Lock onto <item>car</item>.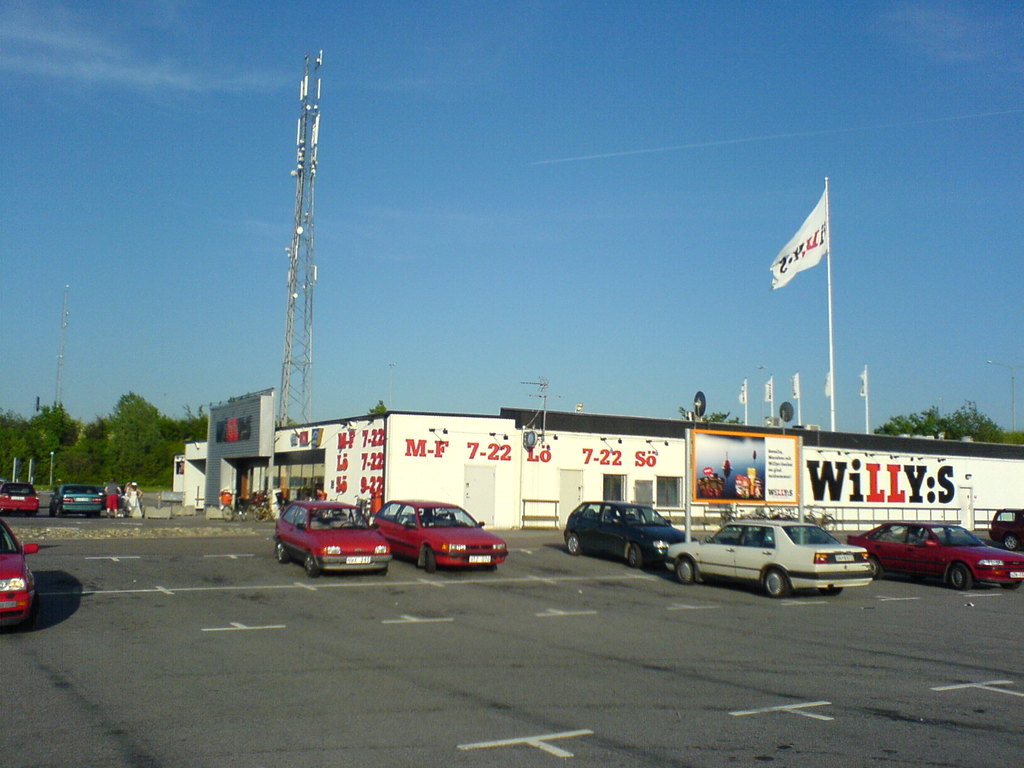
Locked: [376,500,510,572].
